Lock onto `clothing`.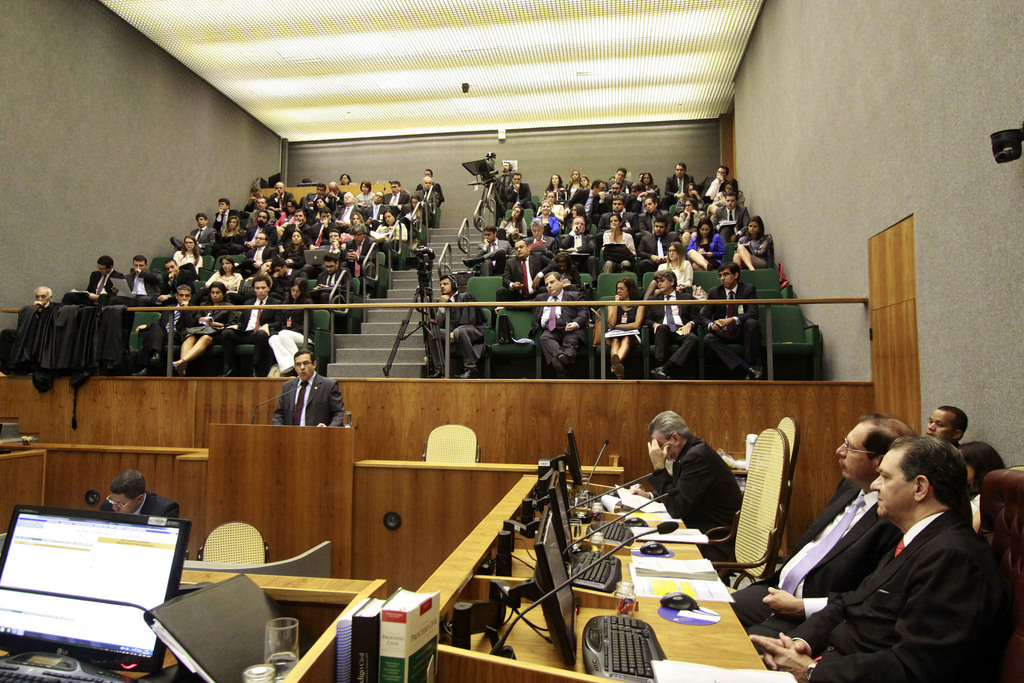
Locked: 775/481/897/619.
